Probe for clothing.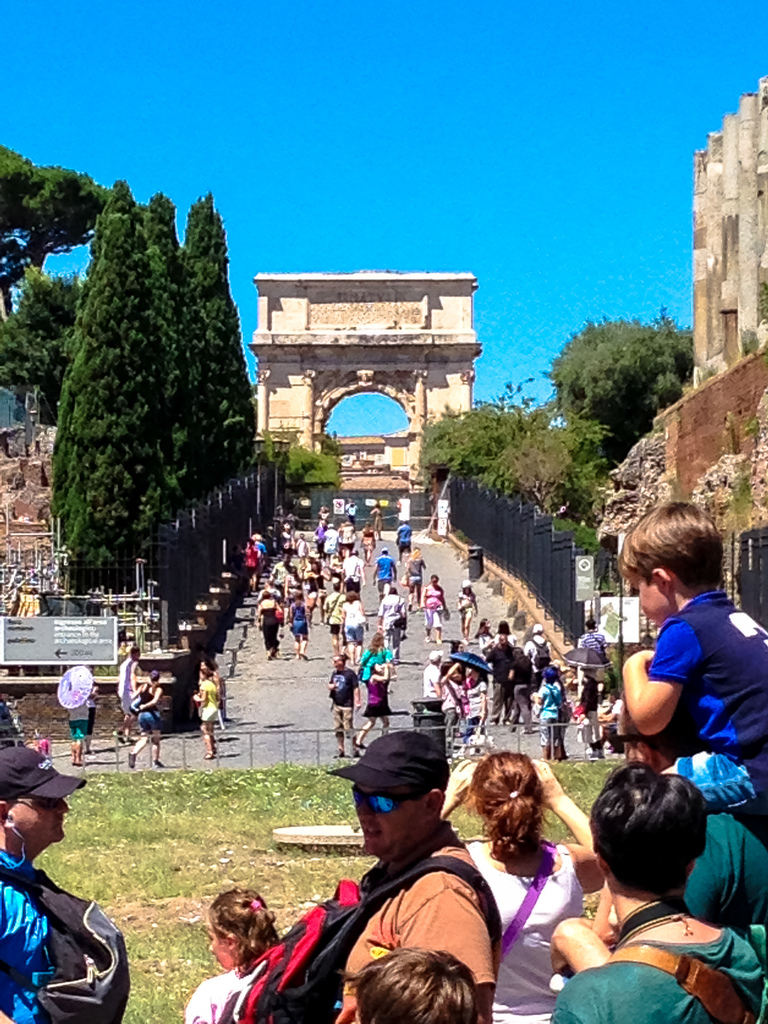
Probe result: BBox(347, 504, 353, 518).
